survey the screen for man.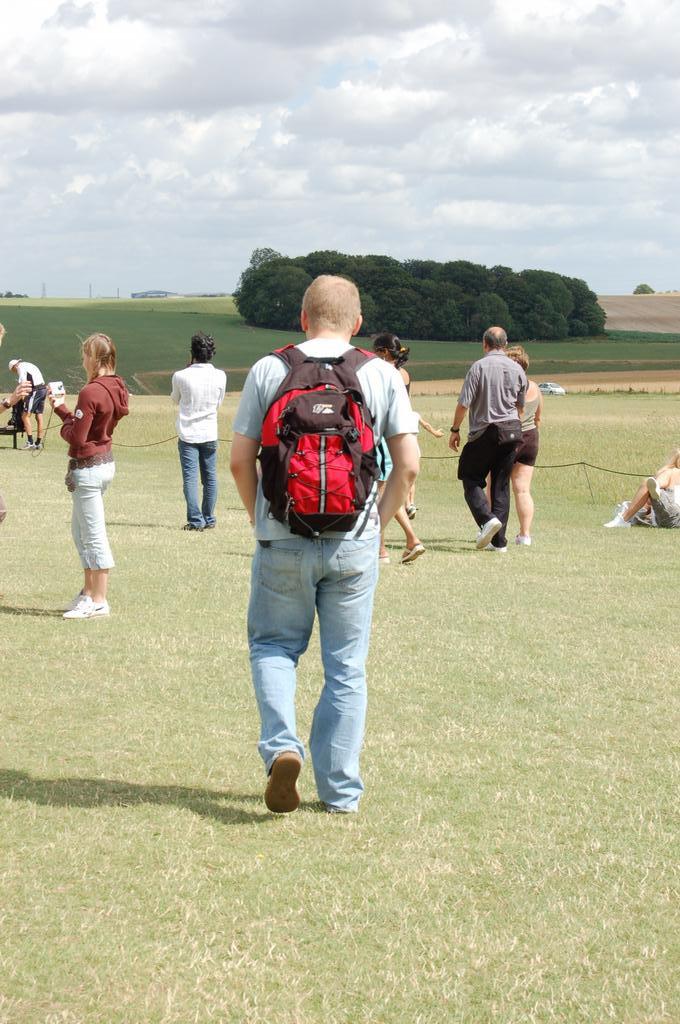
Survey found: box(0, 355, 48, 443).
